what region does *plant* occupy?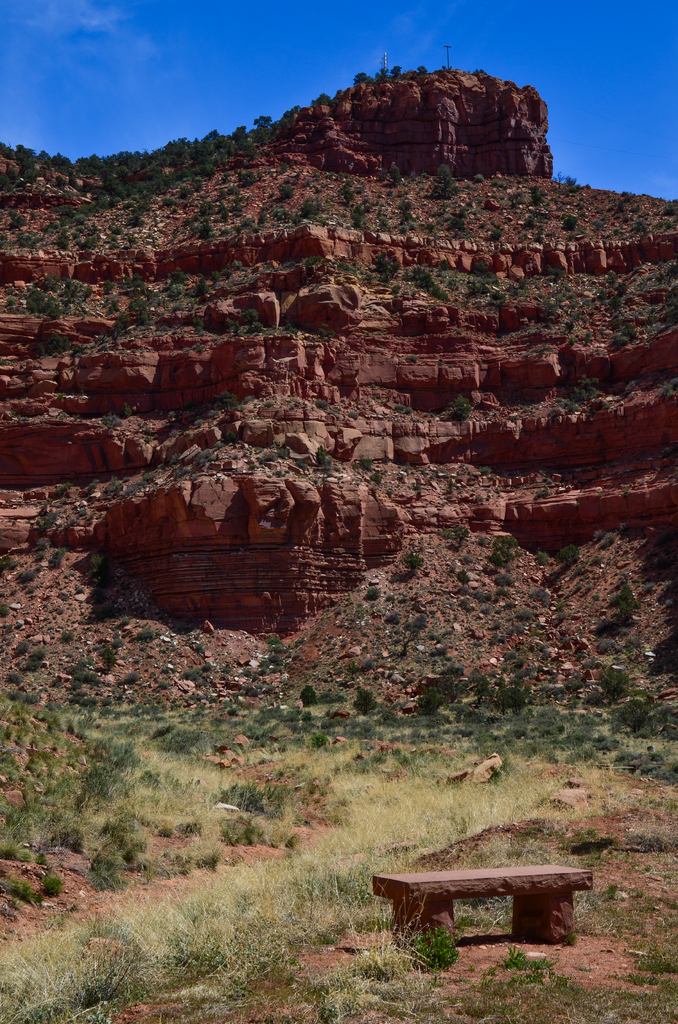
left=461, top=463, right=469, bottom=472.
